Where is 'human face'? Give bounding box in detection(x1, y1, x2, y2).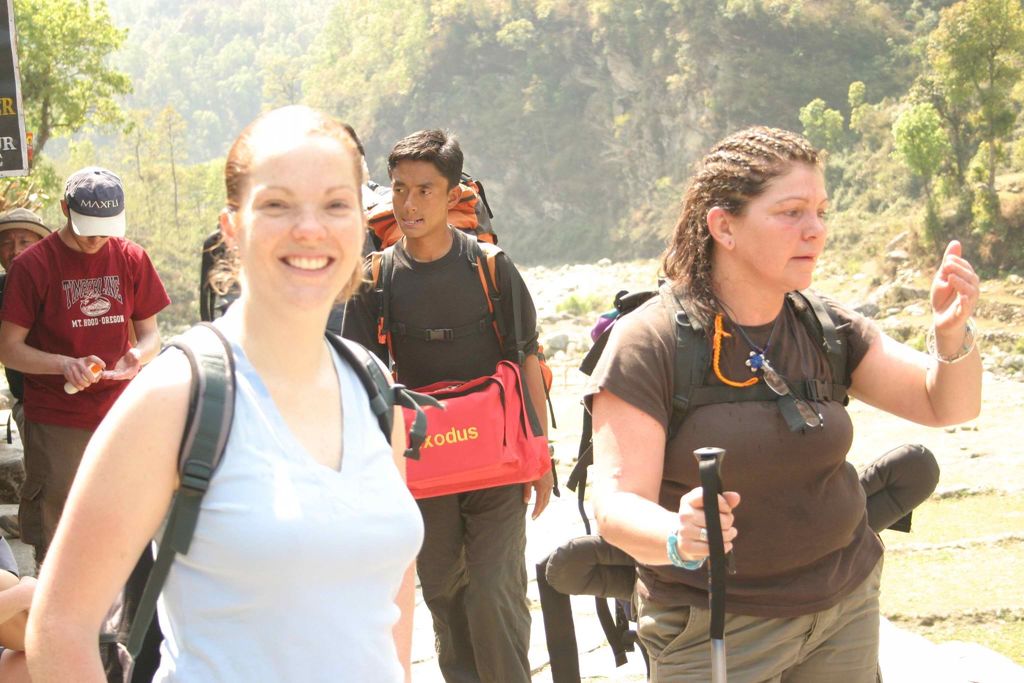
detection(737, 165, 832, 287).
